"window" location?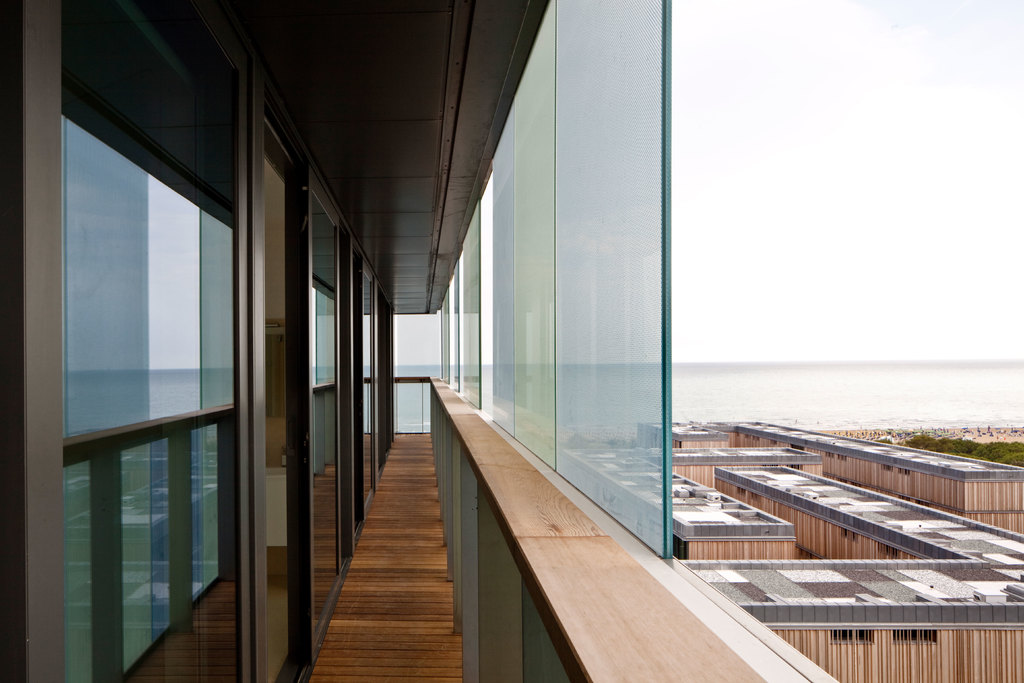
rect(788, 464, 804, 469)
